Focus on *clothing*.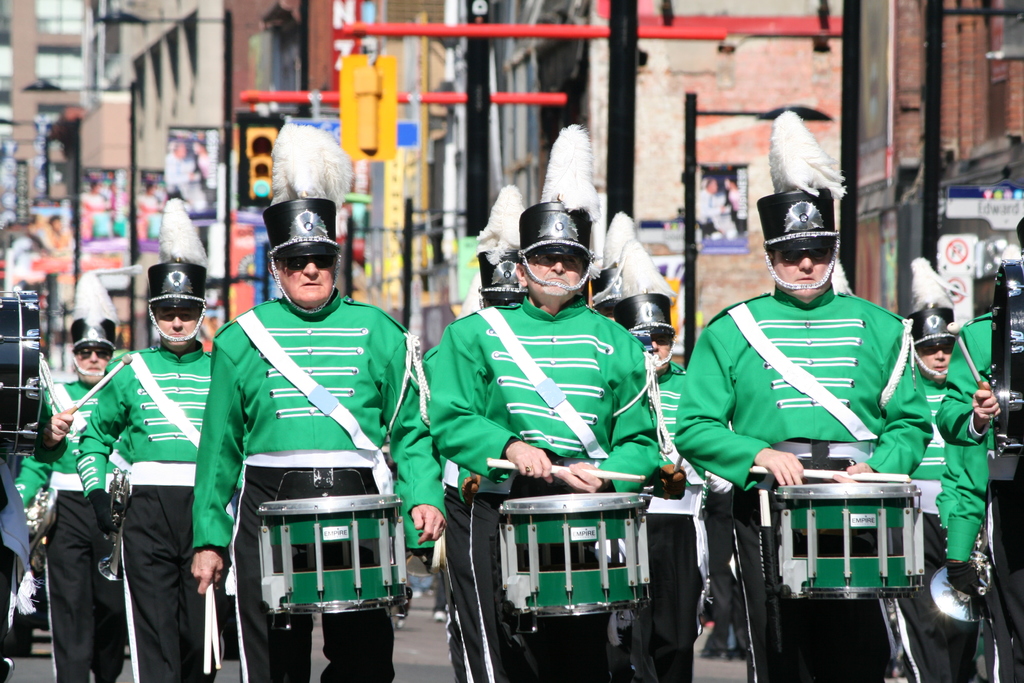
Focused at x1=941, y1=304, x2=1023, y2=682.
